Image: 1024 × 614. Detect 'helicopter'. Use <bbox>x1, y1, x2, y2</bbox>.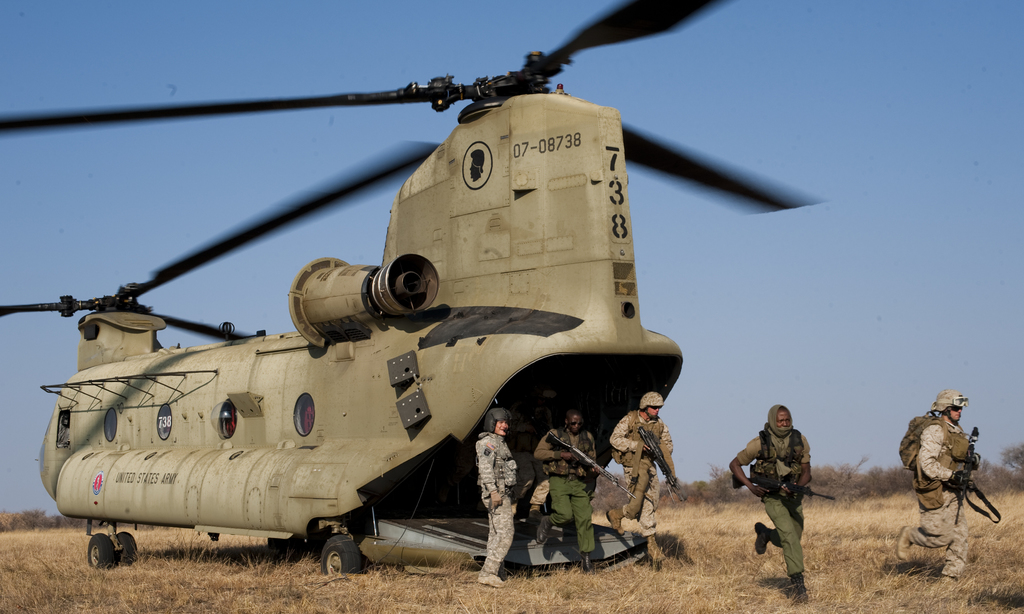
<bbox>0, 0, 833, 579</bbox>.
